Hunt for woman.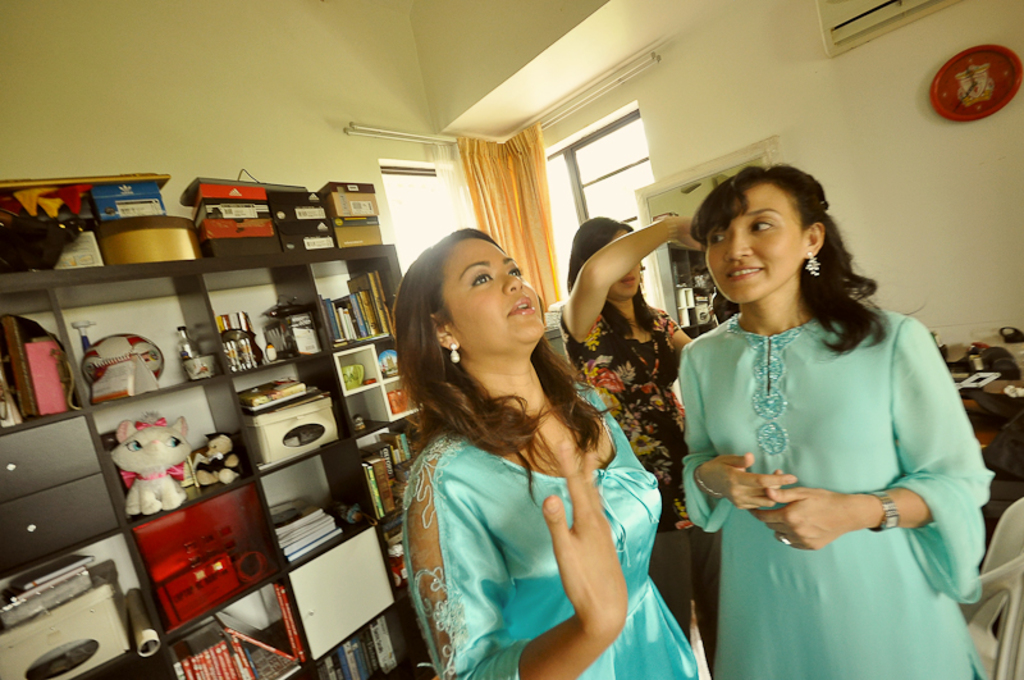
Hunted down at l=649, t=137, r=975, b=679.
